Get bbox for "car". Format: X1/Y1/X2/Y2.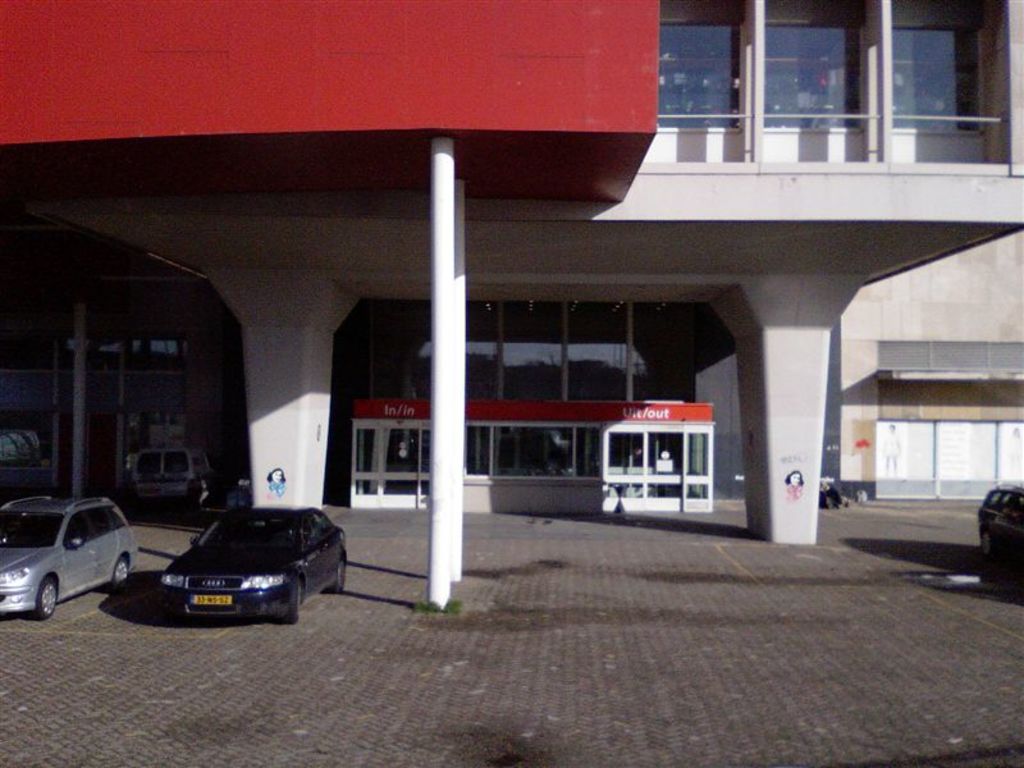
127/495/334/628.
